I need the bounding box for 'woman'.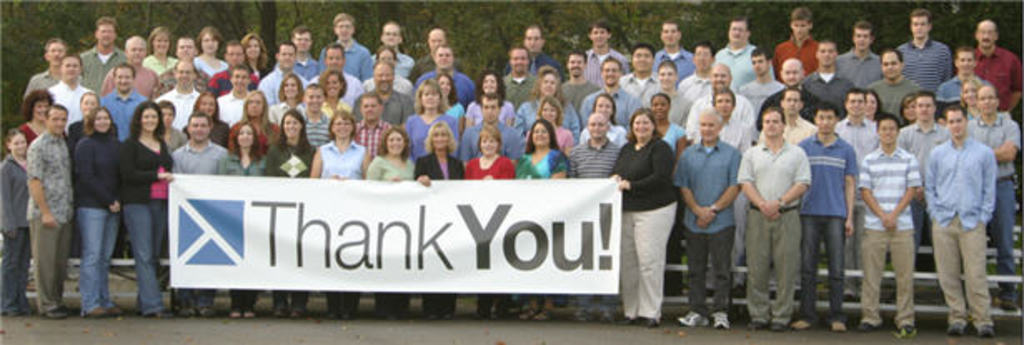
Here it is: 365, 130, 418, 322.
